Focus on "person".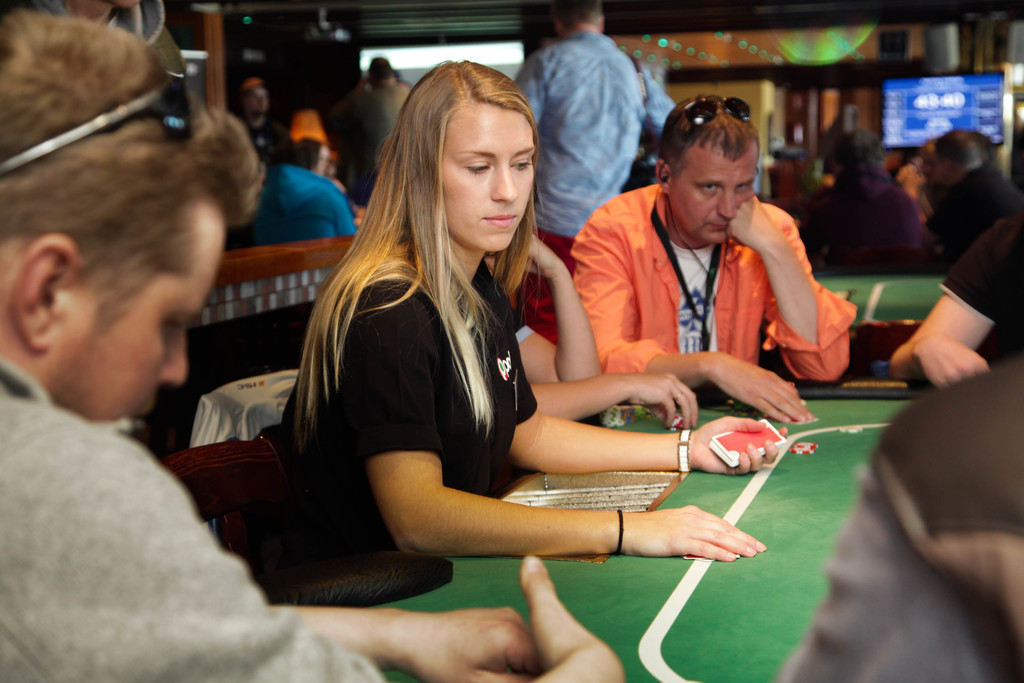
Focused at l=566, t=83, r=869, b=431.
